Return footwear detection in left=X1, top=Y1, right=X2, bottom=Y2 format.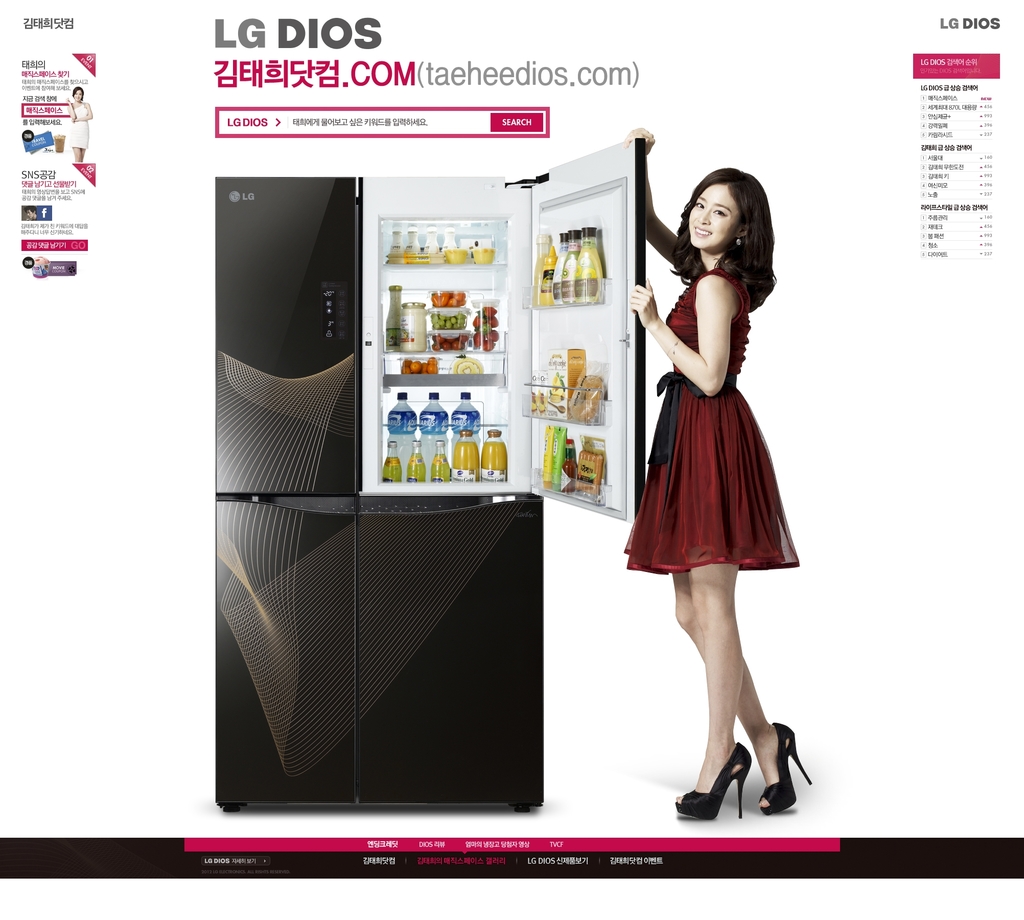
left=671, top=745, right=753, bottom=819.
